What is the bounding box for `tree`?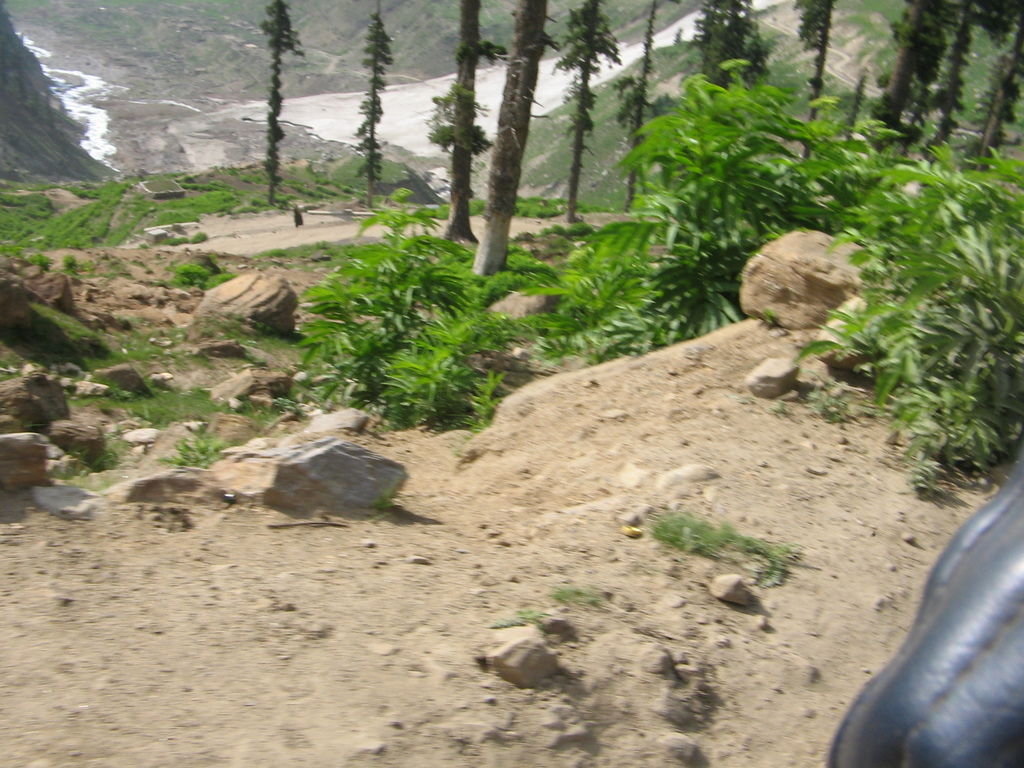
Rect(256, 0, 301, 193).
